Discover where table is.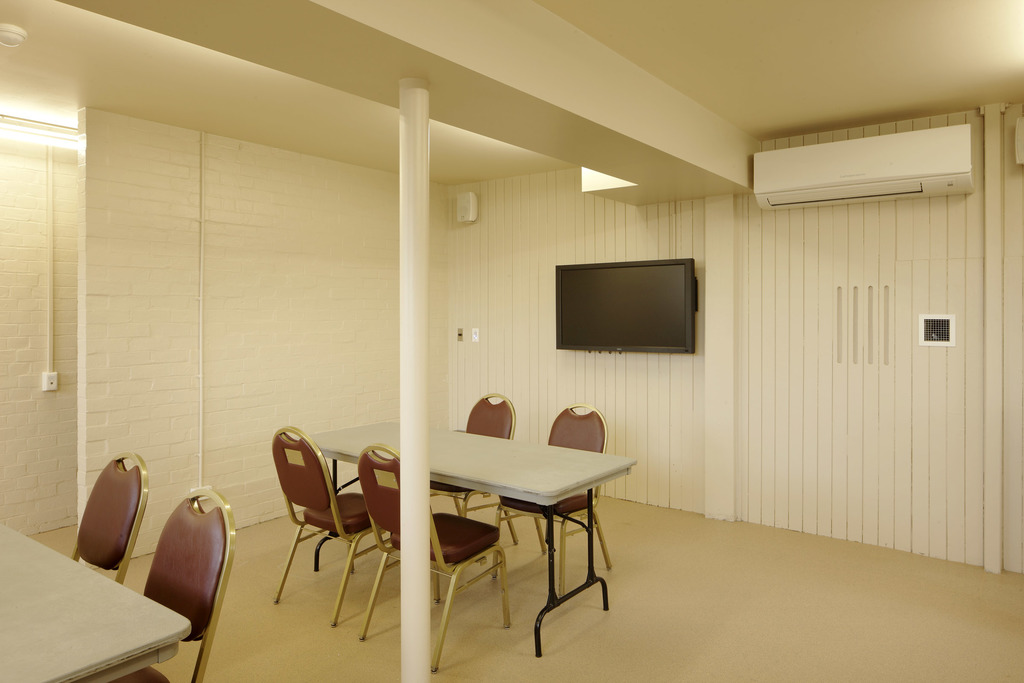
Discovered at <bbox>291, 415, 645, 662</bbox>.
